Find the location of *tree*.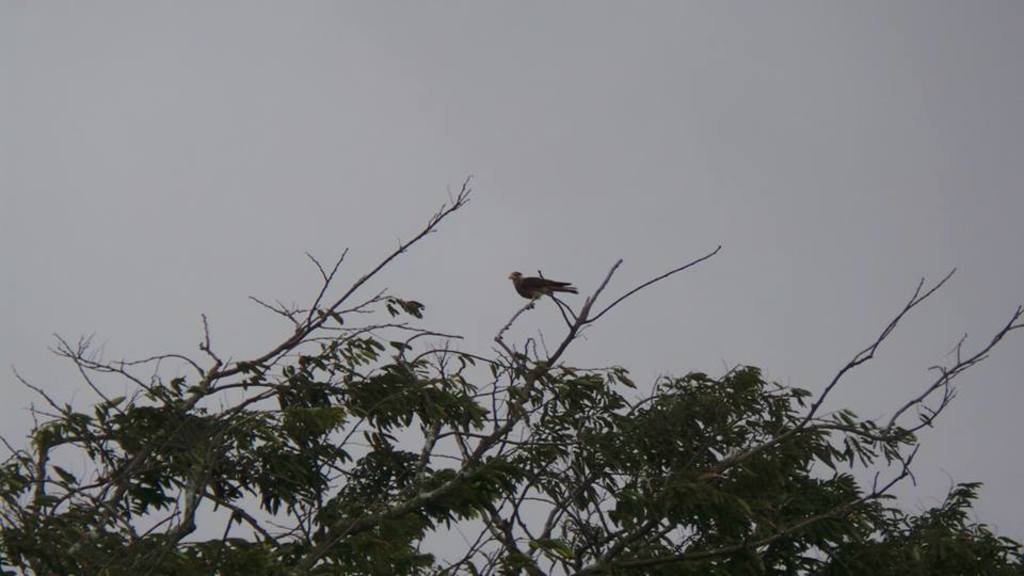
Location: {"left": 0, "top": 139, "right": 1011, "bottom": 546}.
